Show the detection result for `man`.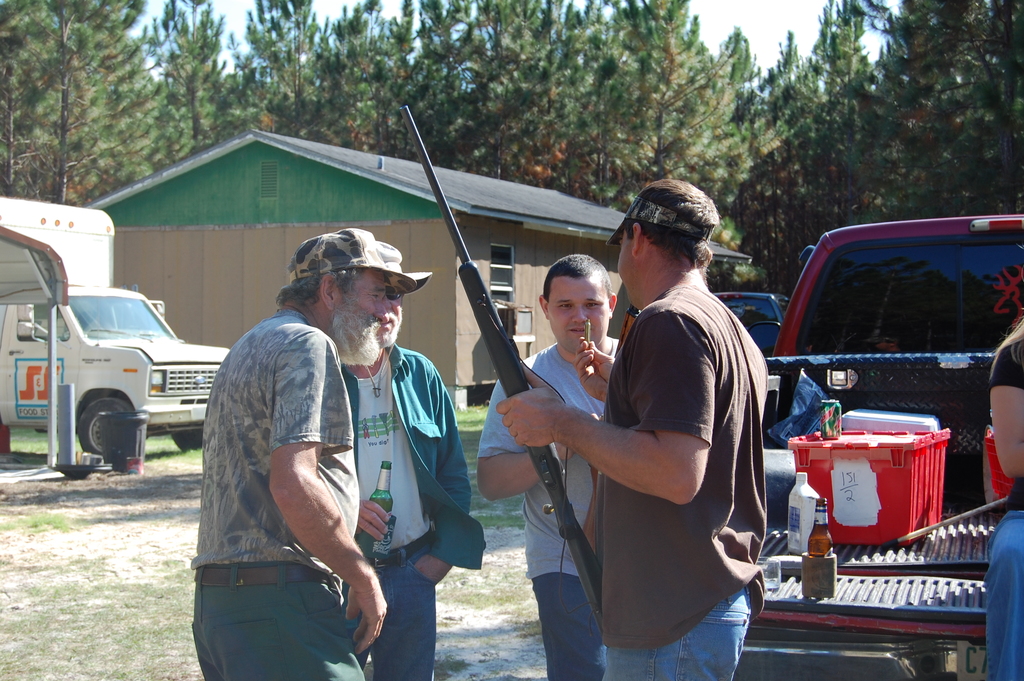
[188,247,408,680].
